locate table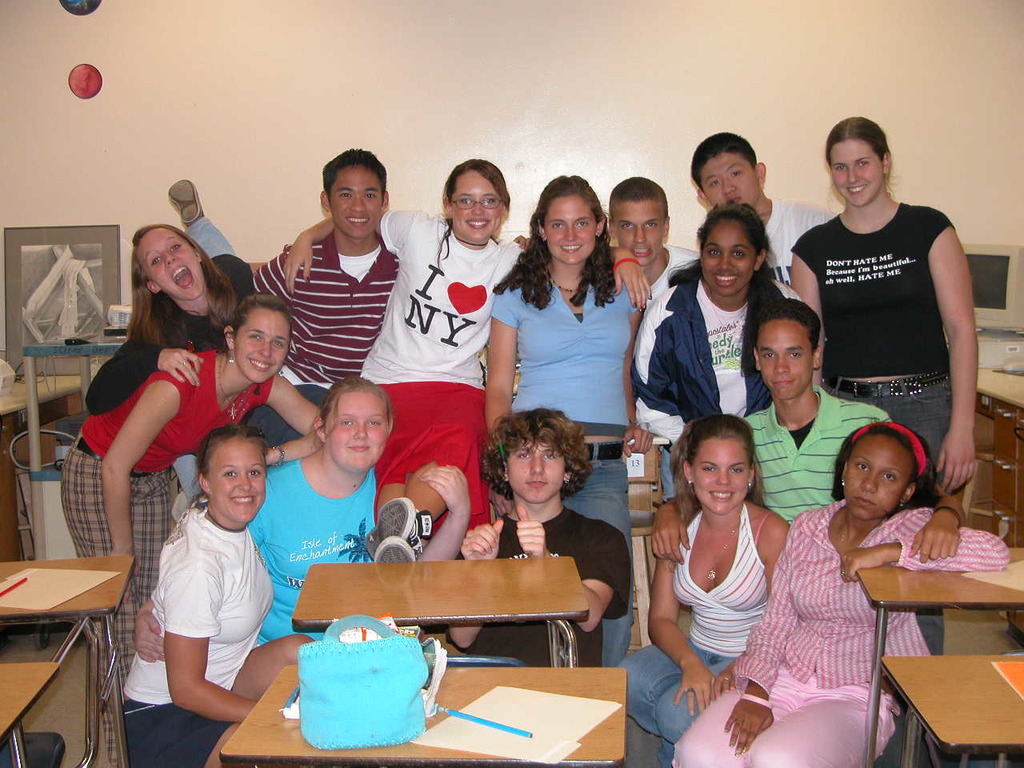
bbox=(0, 355, 103, 558)
